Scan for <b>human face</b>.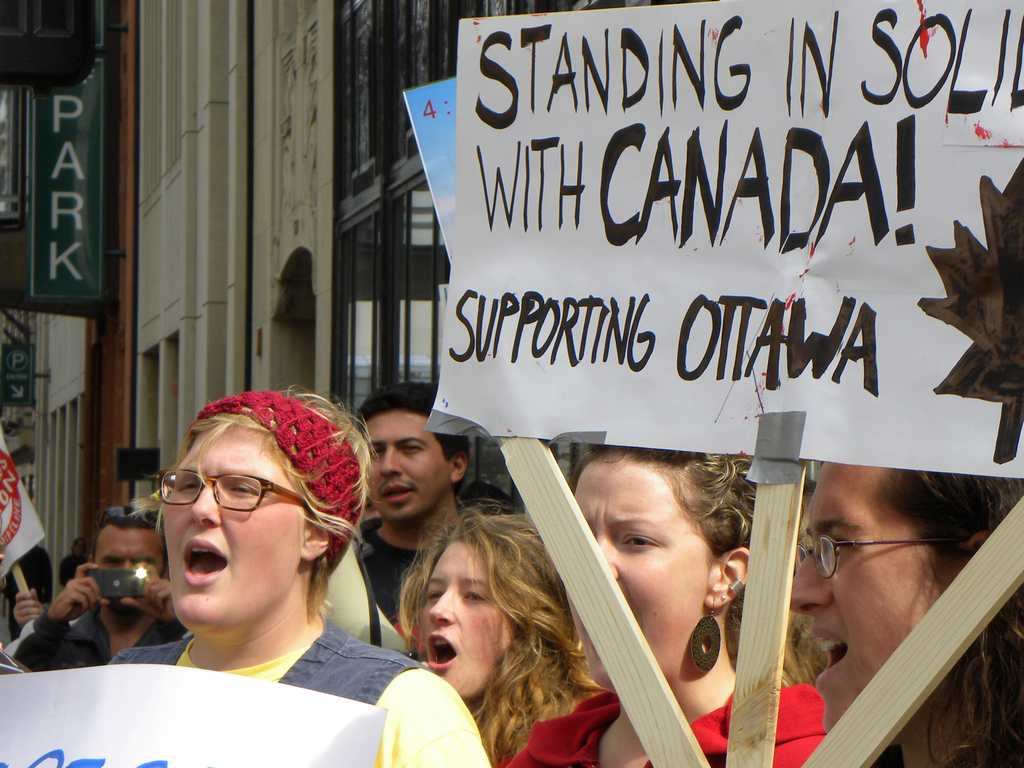
Scan result: pyautogui.locateOnScreen(159, 422, 301, 633).
